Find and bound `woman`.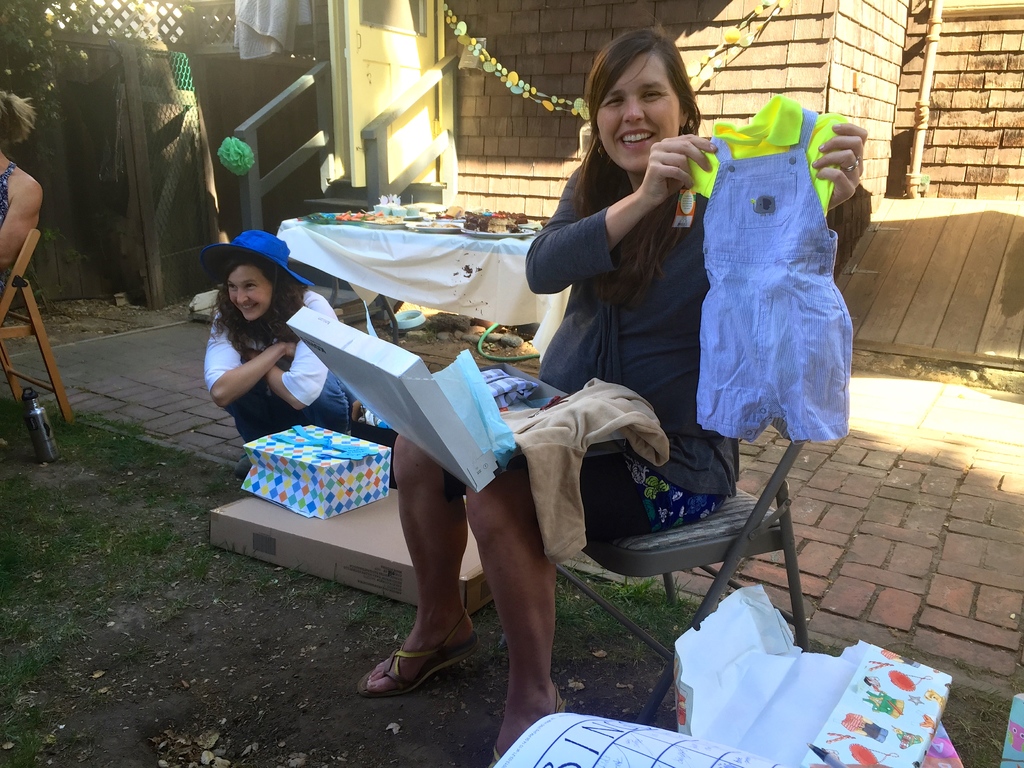
Bound: (202,227,357,488).
